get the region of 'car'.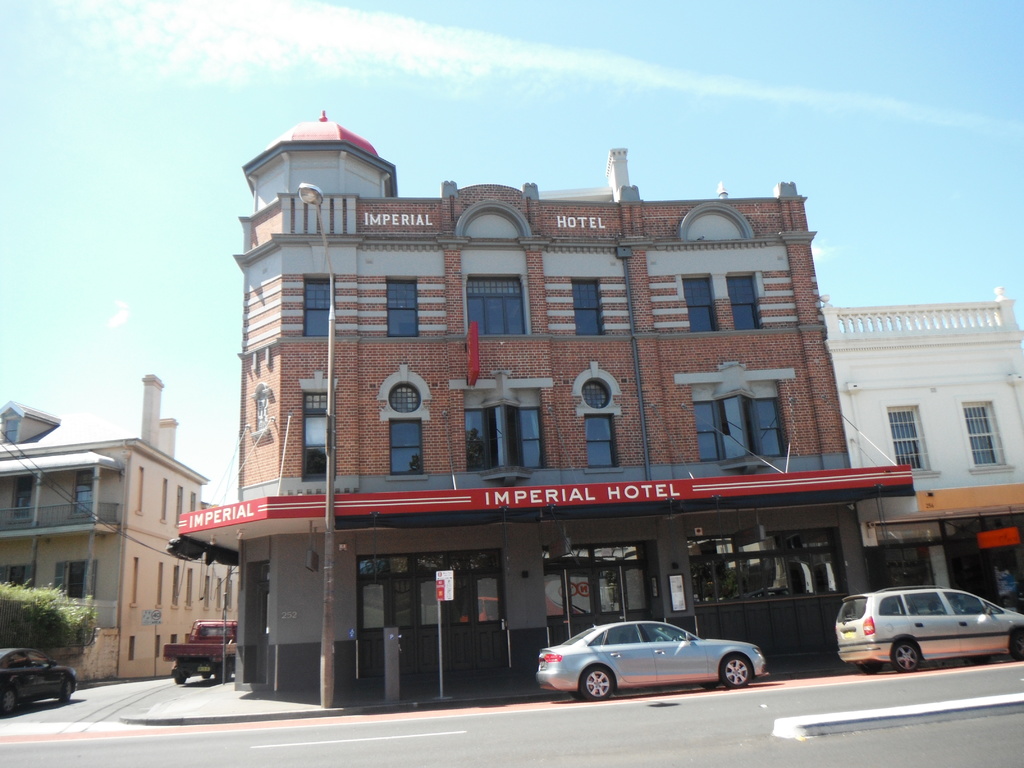
[x1=835, y1=580, x2=1023, y2=675].
